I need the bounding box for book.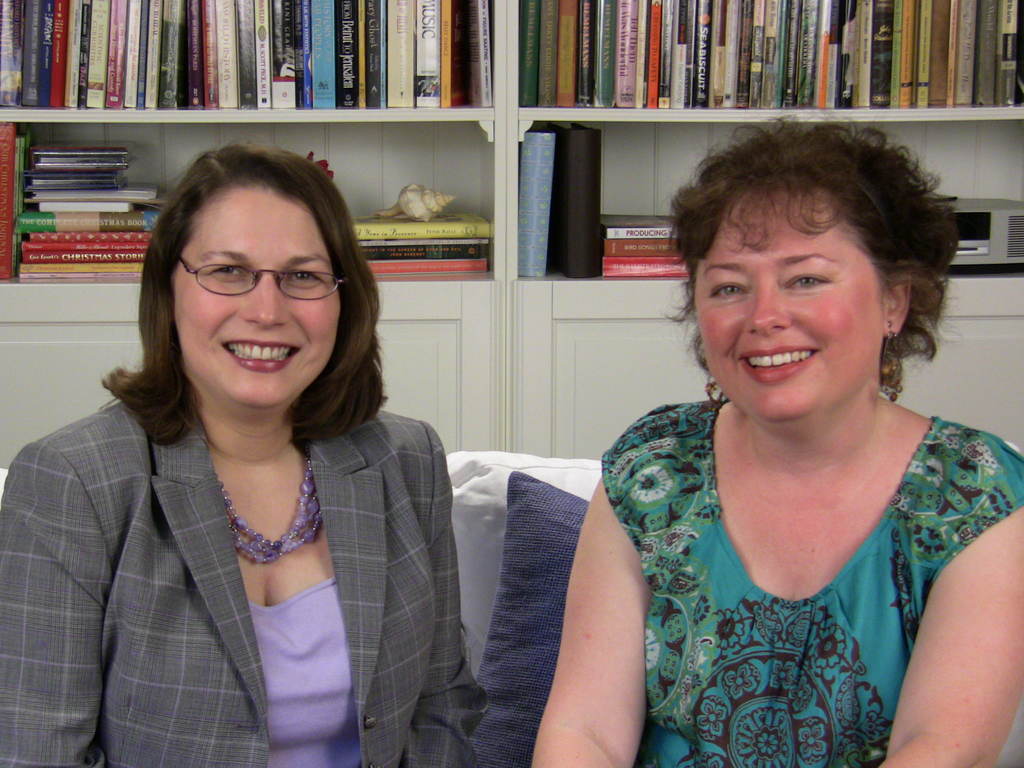
Here it is: Rect(355, 239, 489, 260).
